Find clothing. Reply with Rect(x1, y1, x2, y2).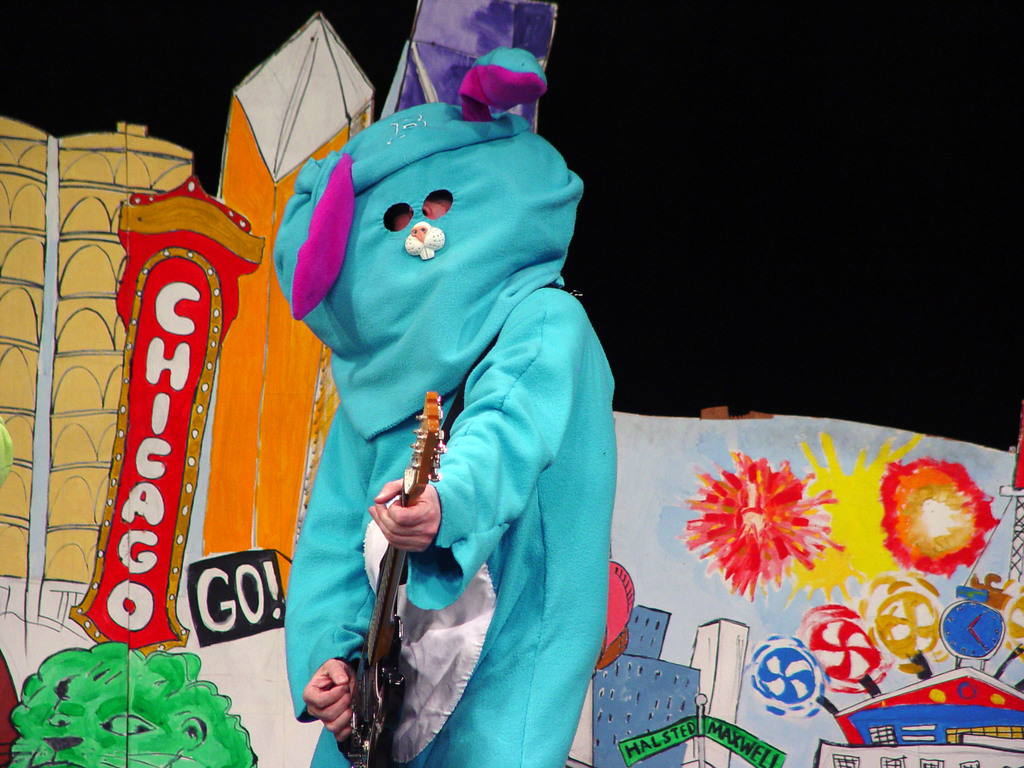
Rect(275, 61, 607, 725).
